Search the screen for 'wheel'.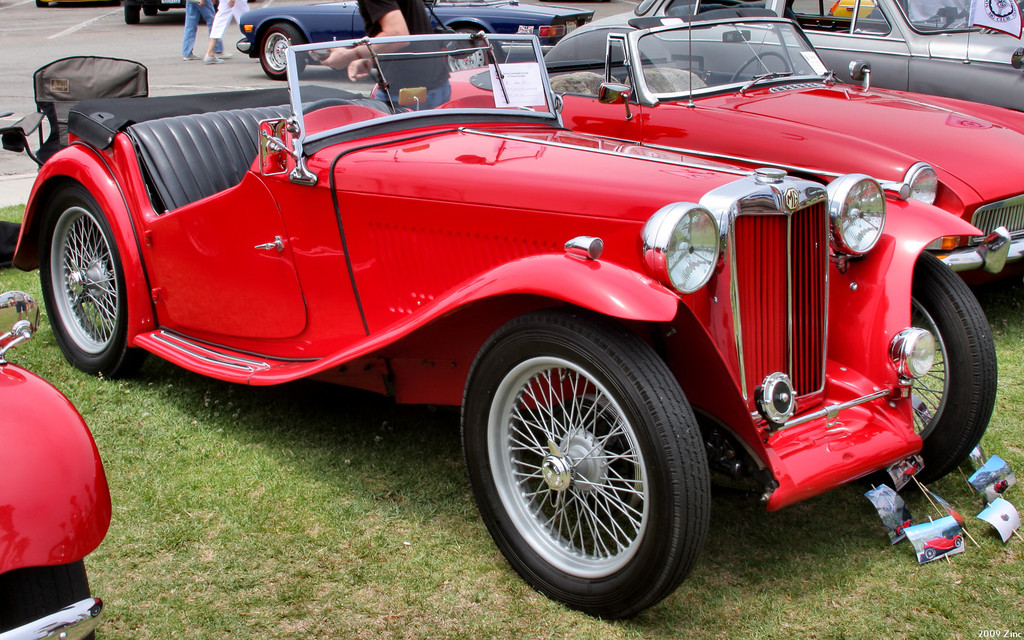
Found at (x1=35, y1=188, x2=172, y2=372).
